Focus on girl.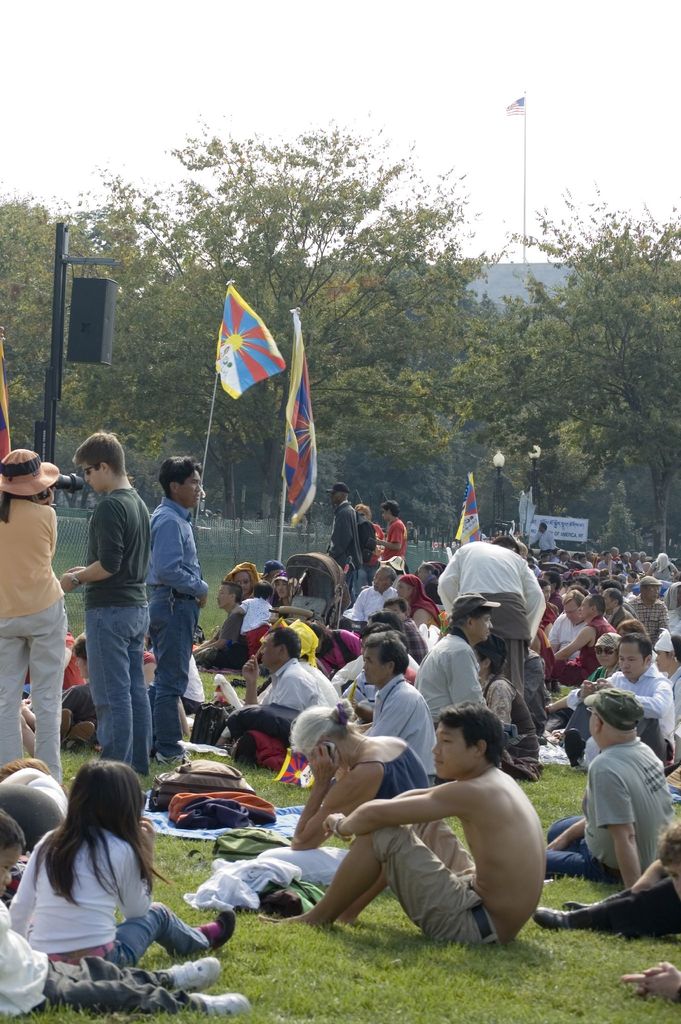
Focused at {"x1": 4, "y1": 755, "x2": 230, "y2": 977}.
